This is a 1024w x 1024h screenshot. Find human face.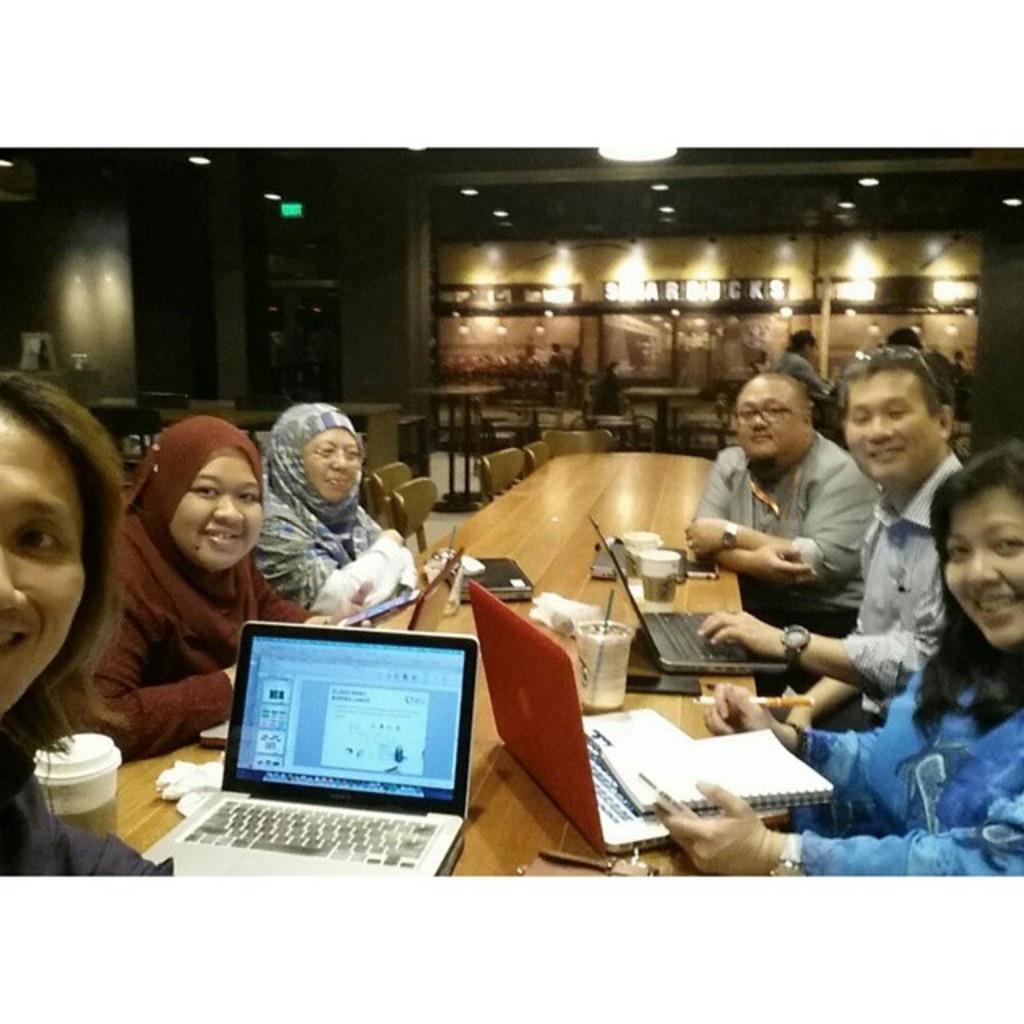
Bounding box: [x1=730, y1=365, x2=798, y2=470].
